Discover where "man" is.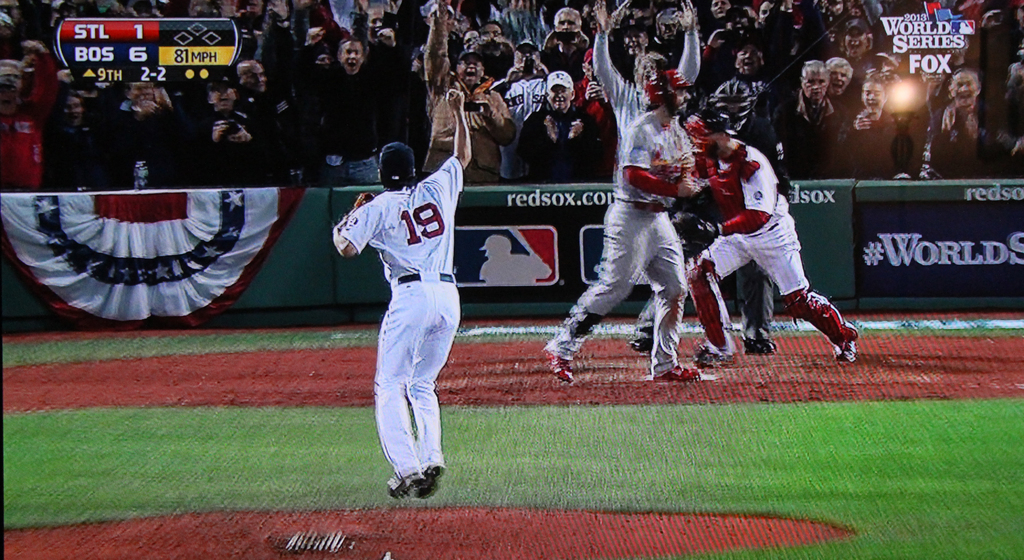
Discovered at <bbox>341, 115, 464, 511</bbox>.
